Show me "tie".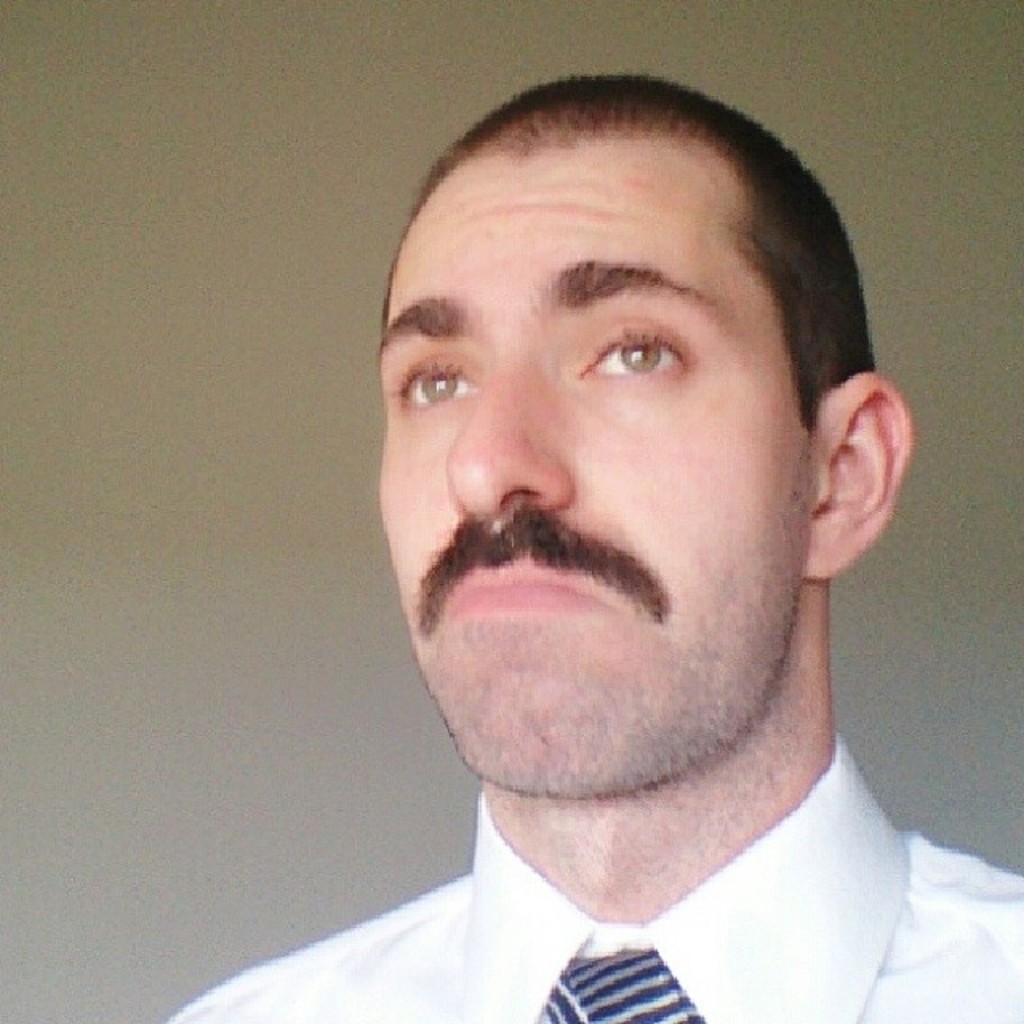
"tie" is here: (536, 946, 702, 1018).
